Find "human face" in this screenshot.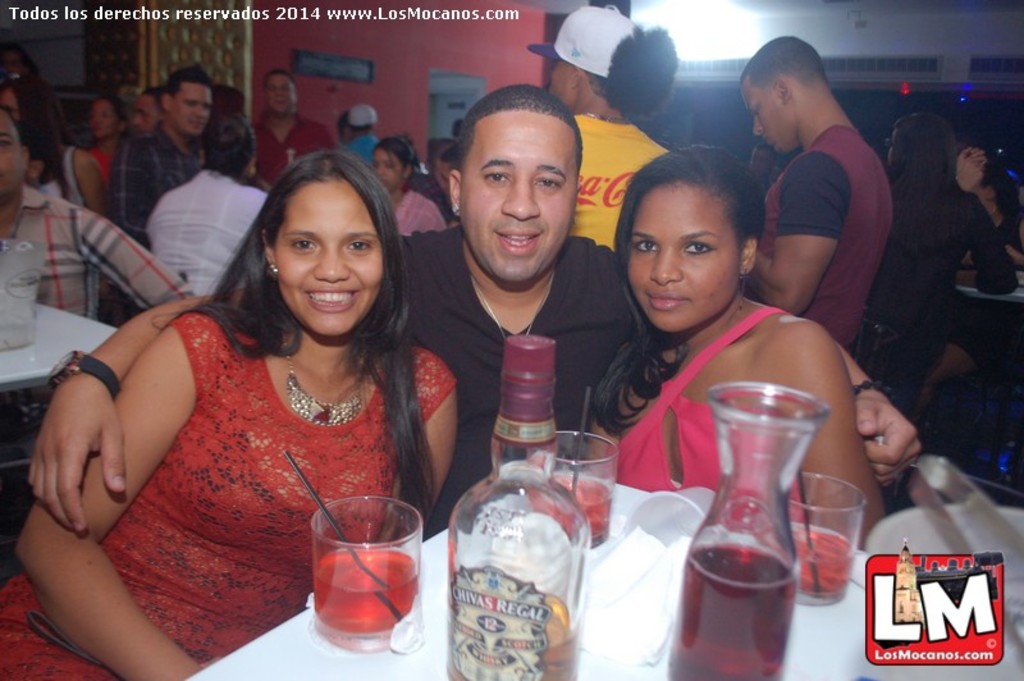
The bounding box for "human face" is <bbox>273, 183, 384, 334</bbox>.
